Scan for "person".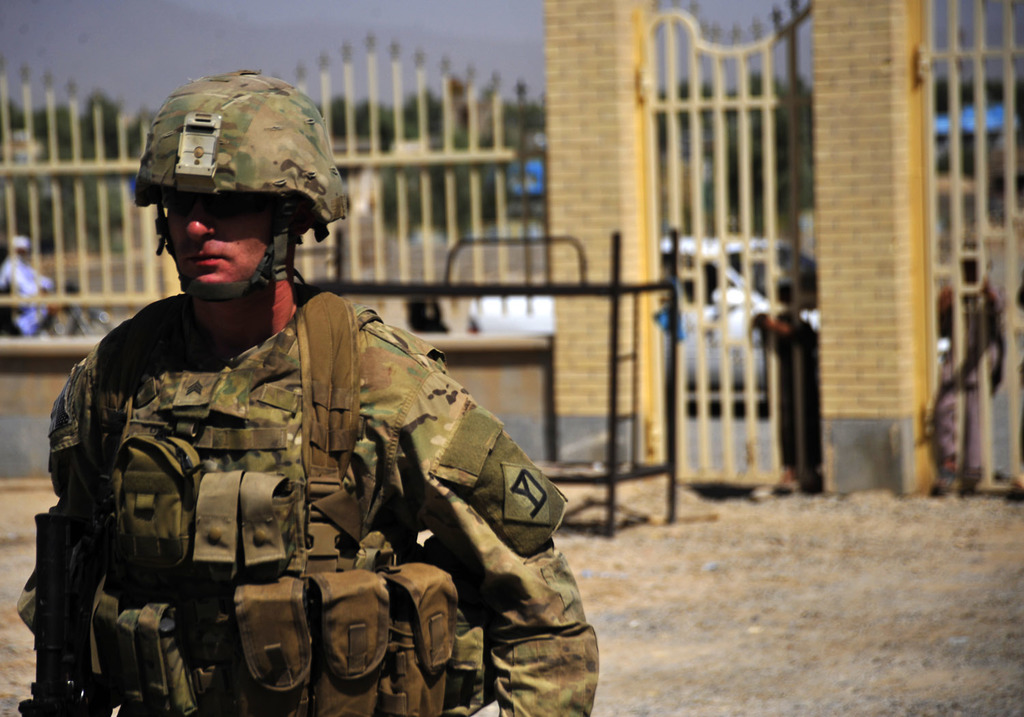
Scan result: pyautogui.locateOnScreen(0, 231, 70, 339).
